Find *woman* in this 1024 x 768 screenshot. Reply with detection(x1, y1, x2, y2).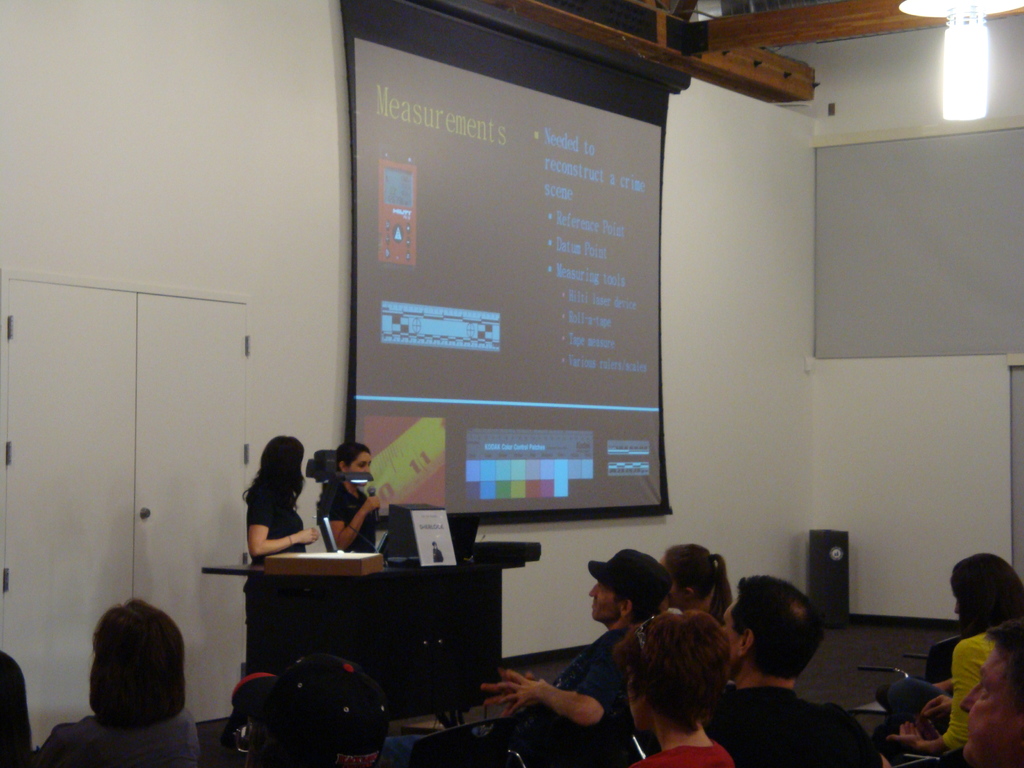
detection(308, 431, 390, 566).
